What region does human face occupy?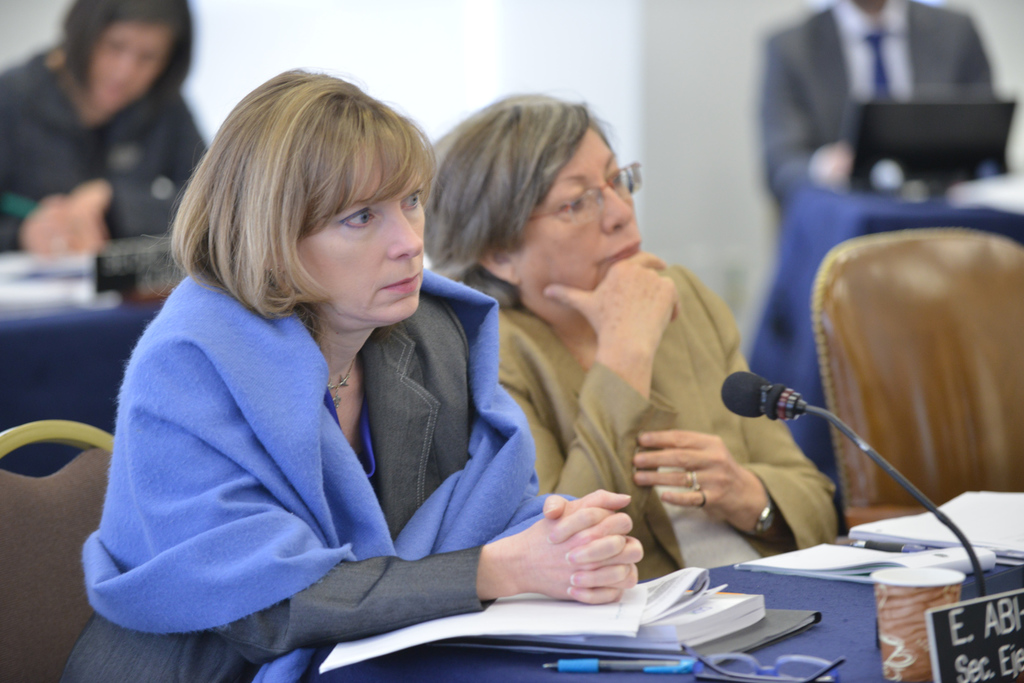
left=522, top=127, right=641, bottom=312.
